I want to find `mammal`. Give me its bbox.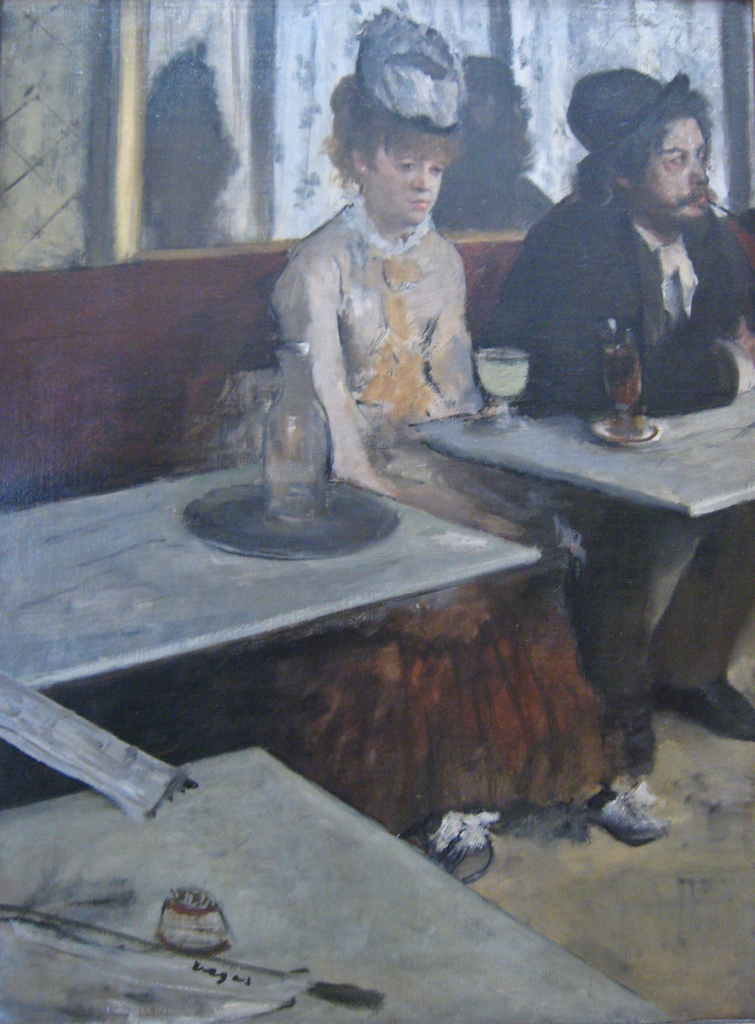
254,8,660,884.
